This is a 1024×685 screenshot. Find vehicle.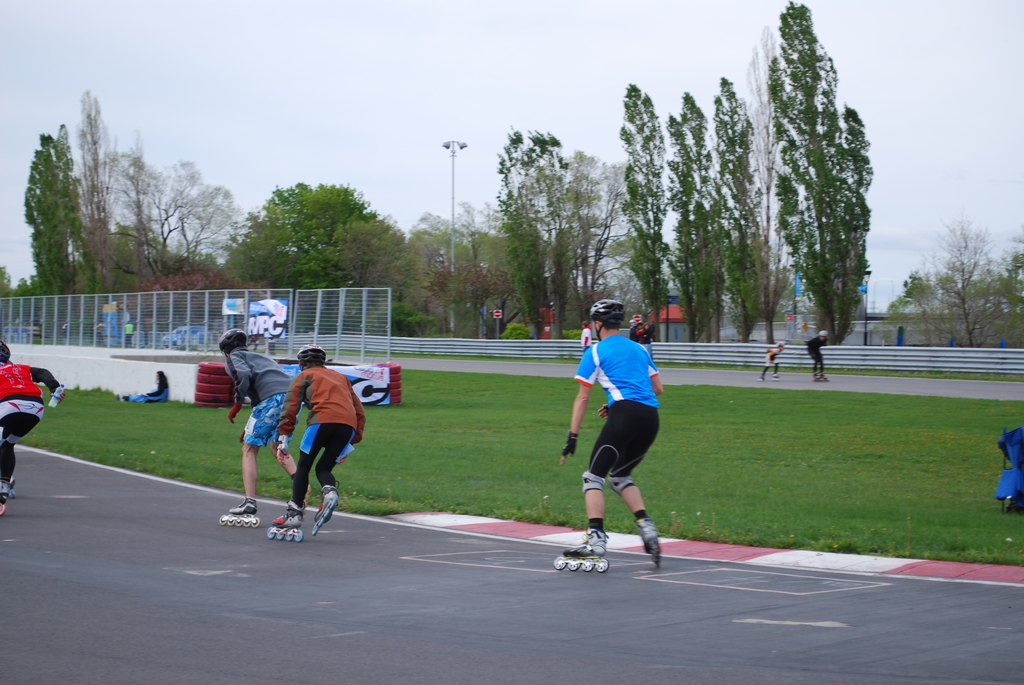
Bounding box: x1=61, y1=322, x2=81, y2=337.
